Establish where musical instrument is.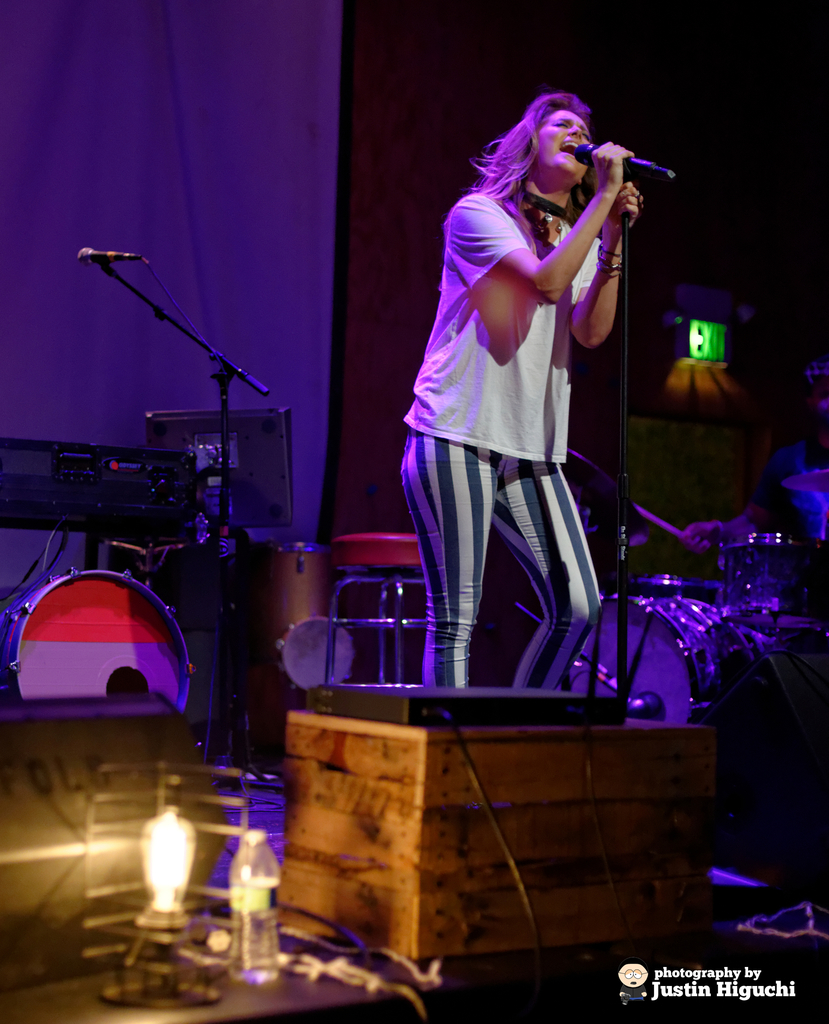
Established at region(0, 566, 200, 721).
